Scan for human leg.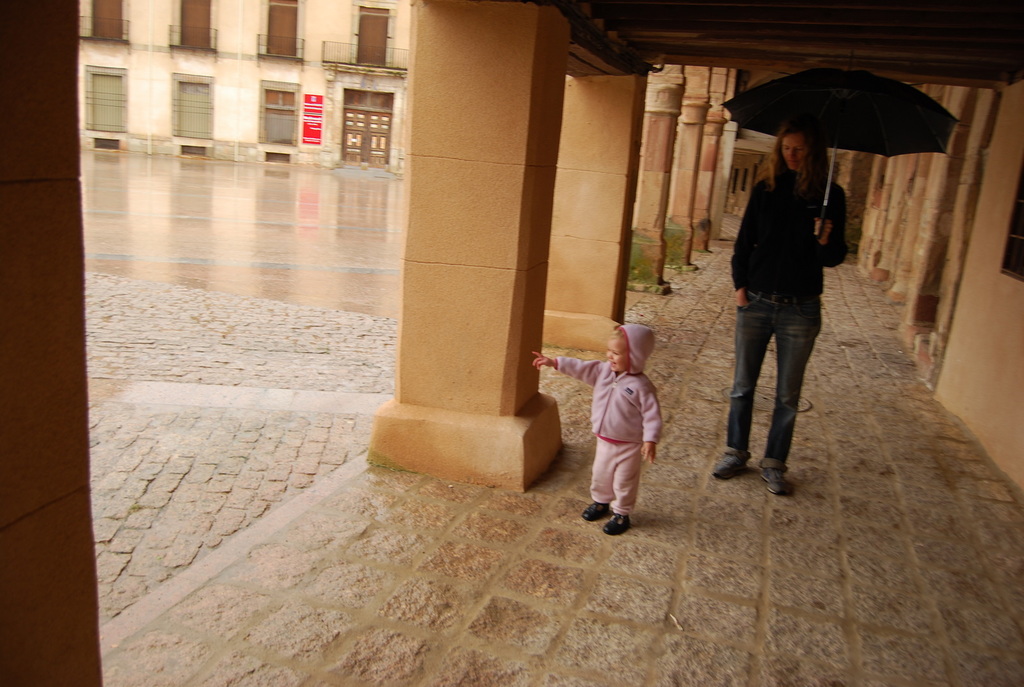
Scan result: bbox=[758, 301, 818, 497].
